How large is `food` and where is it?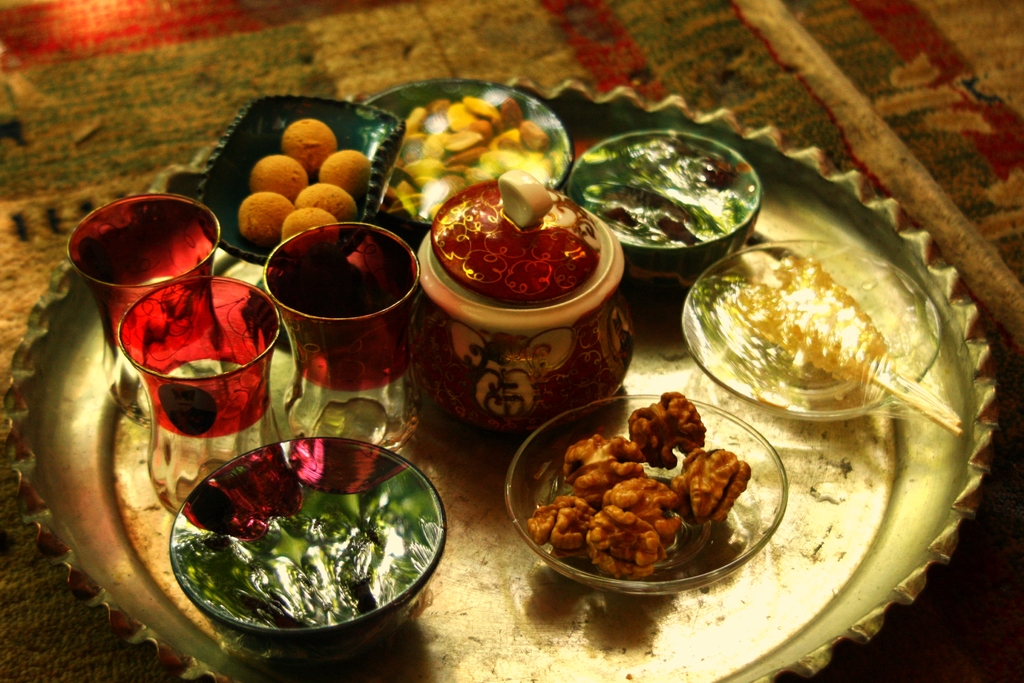
Bounding box: (left=605, top=472, right=680, bottom=547).
